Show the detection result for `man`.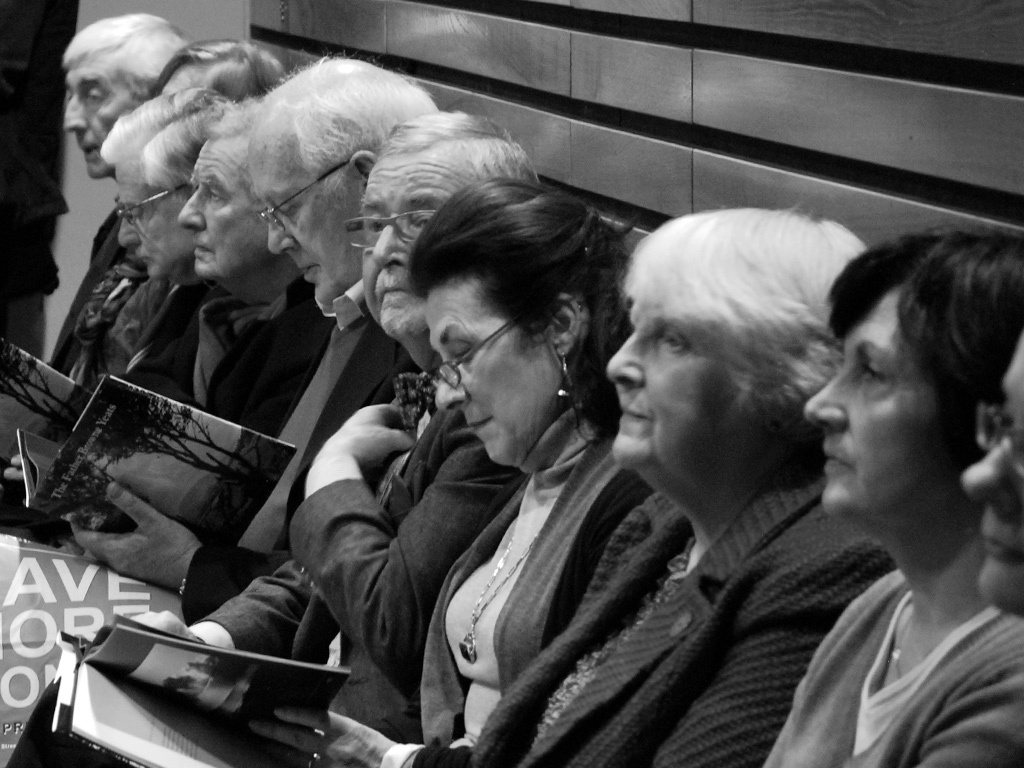
box=[0, 107, 538, 767].
